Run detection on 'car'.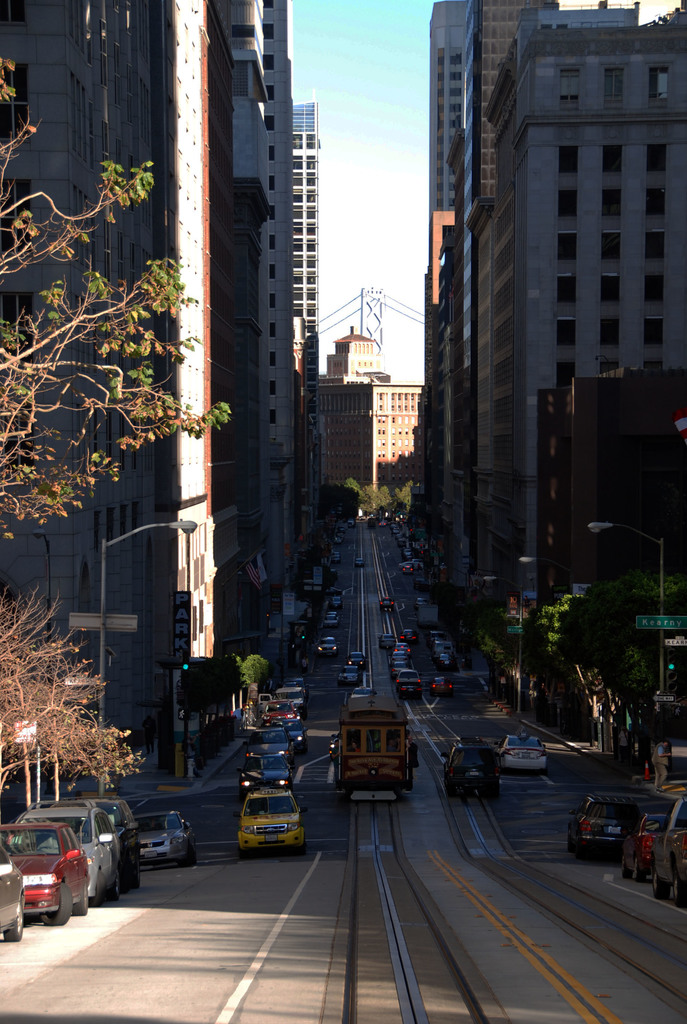
Result: BBox(316, 636, 340, 653).
